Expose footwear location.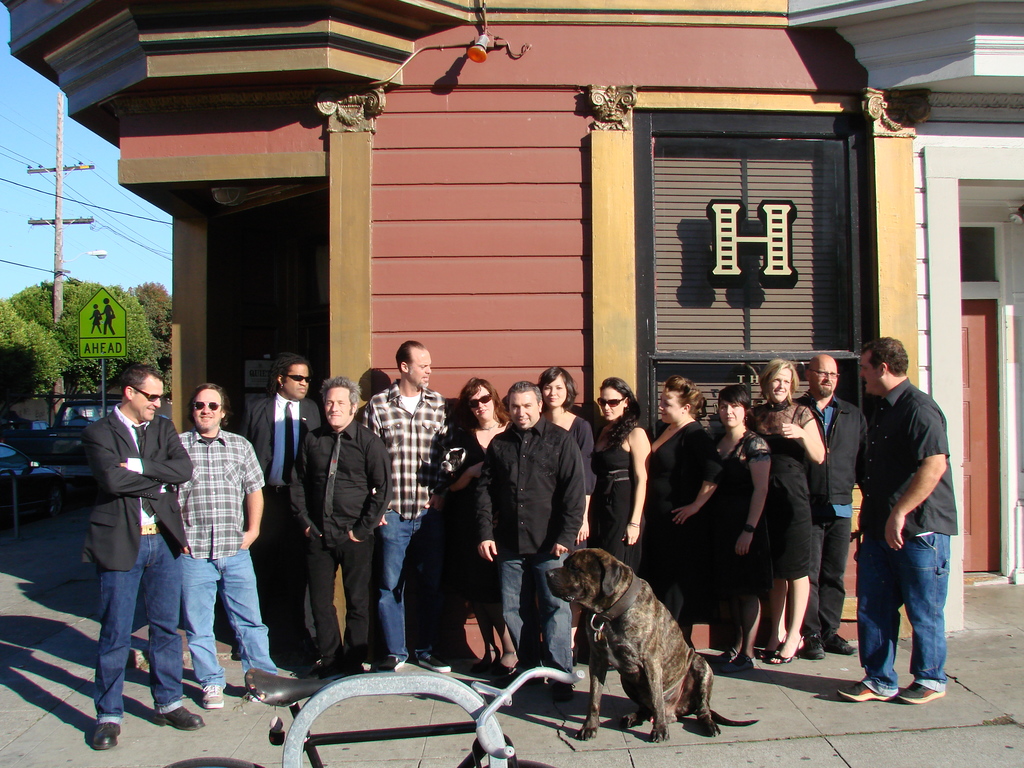
Exposed at (left=414, top=646, right=450, bottom=675).
